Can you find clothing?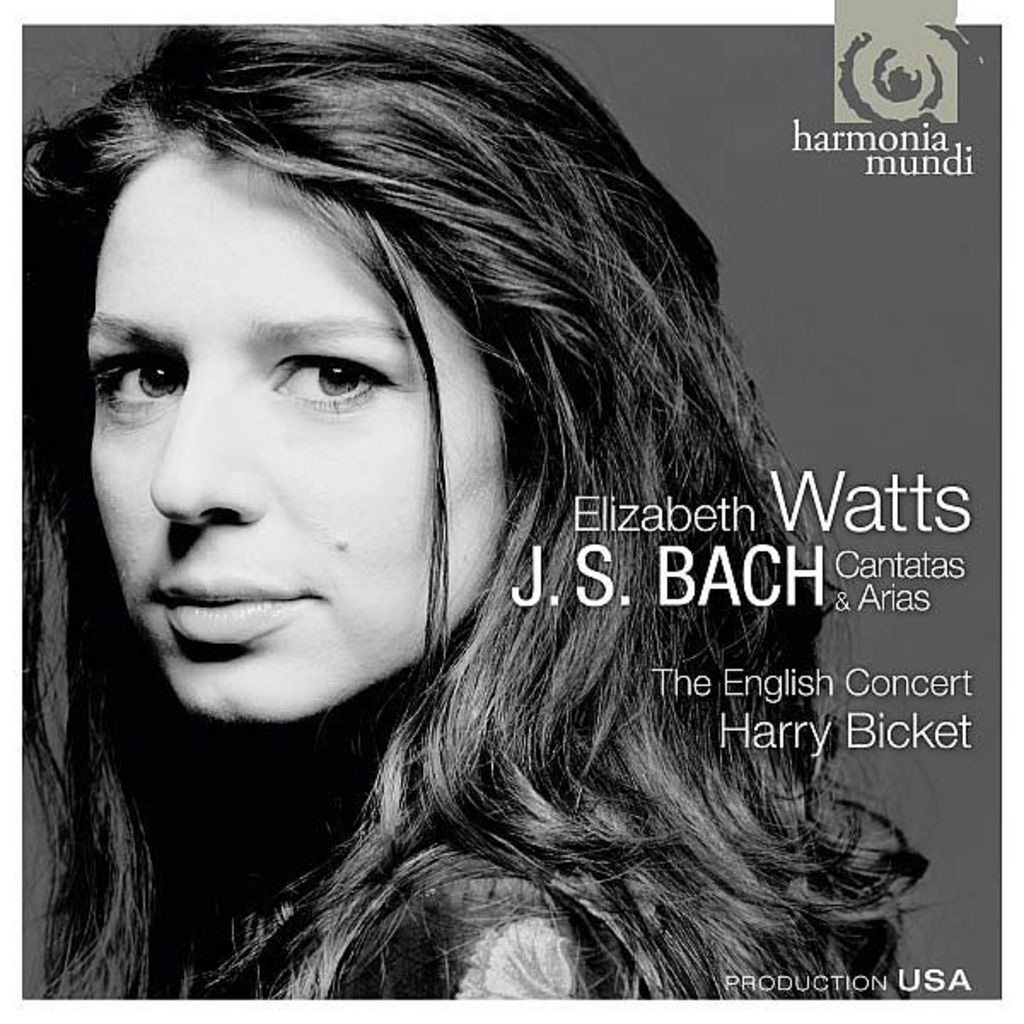
Yes, bounding box: l=166, t=824, r=604, b=1014.
